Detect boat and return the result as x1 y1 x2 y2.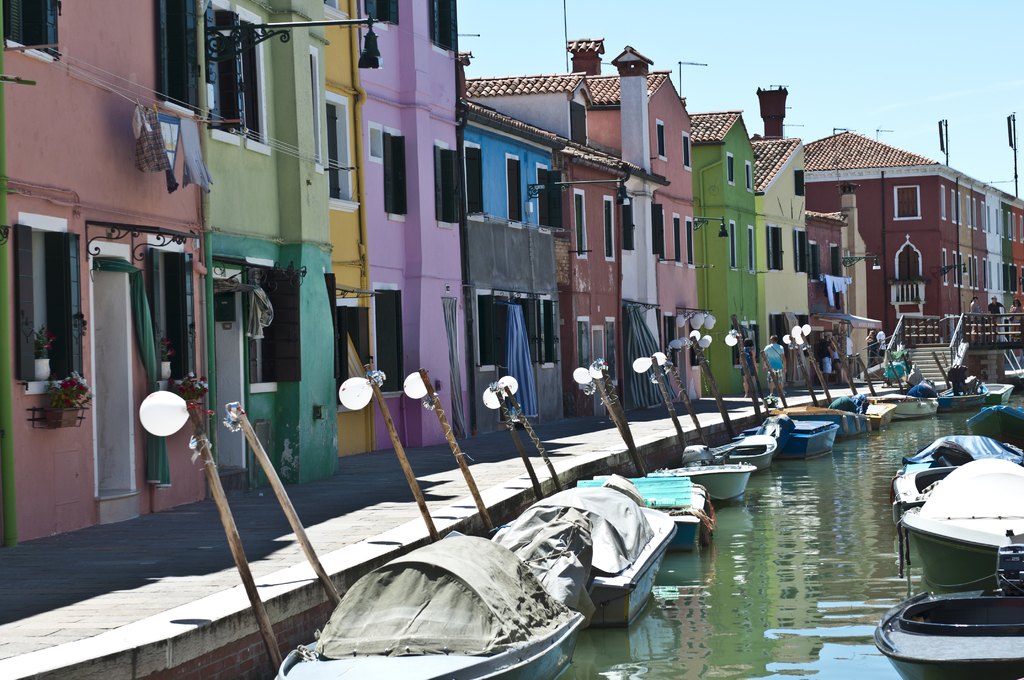
499 476 675 629.
